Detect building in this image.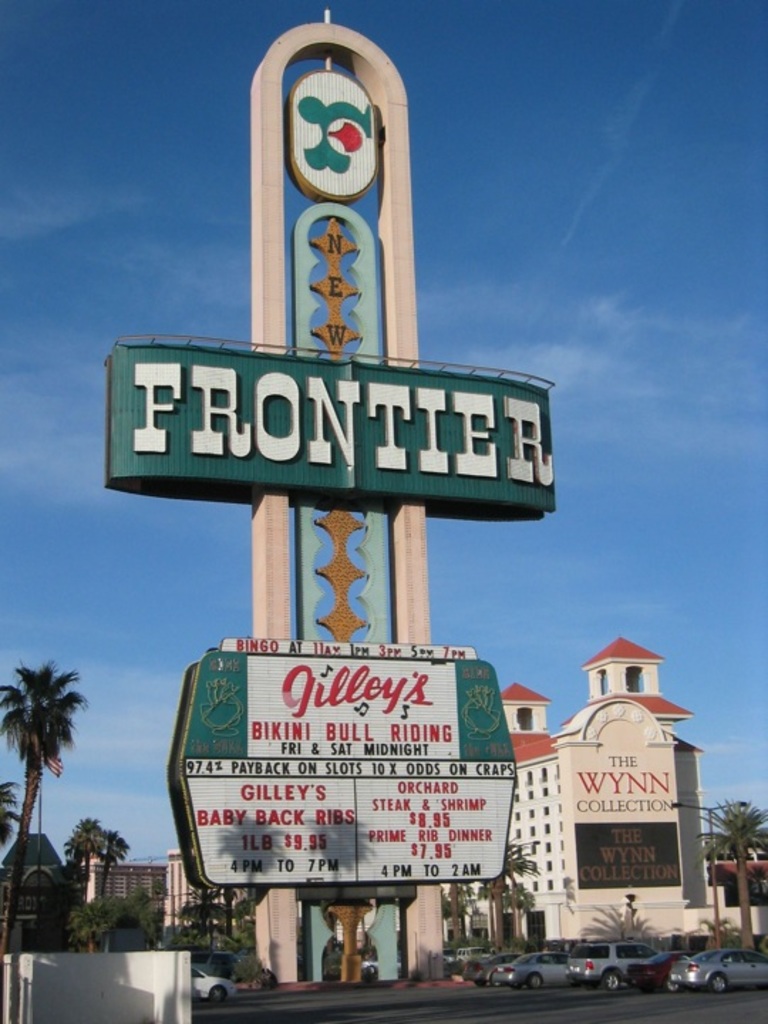
Detection: [336,631,727,942].
